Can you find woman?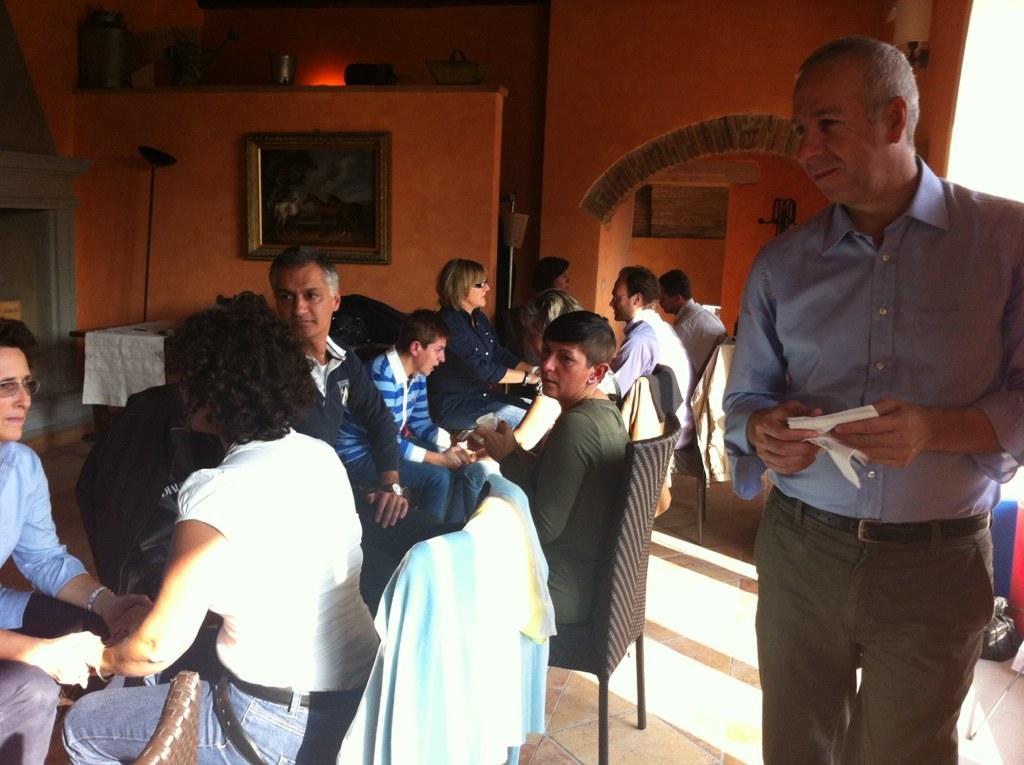
Yes, bounding box: [left=88, top=286, right=375, bottom=758].
